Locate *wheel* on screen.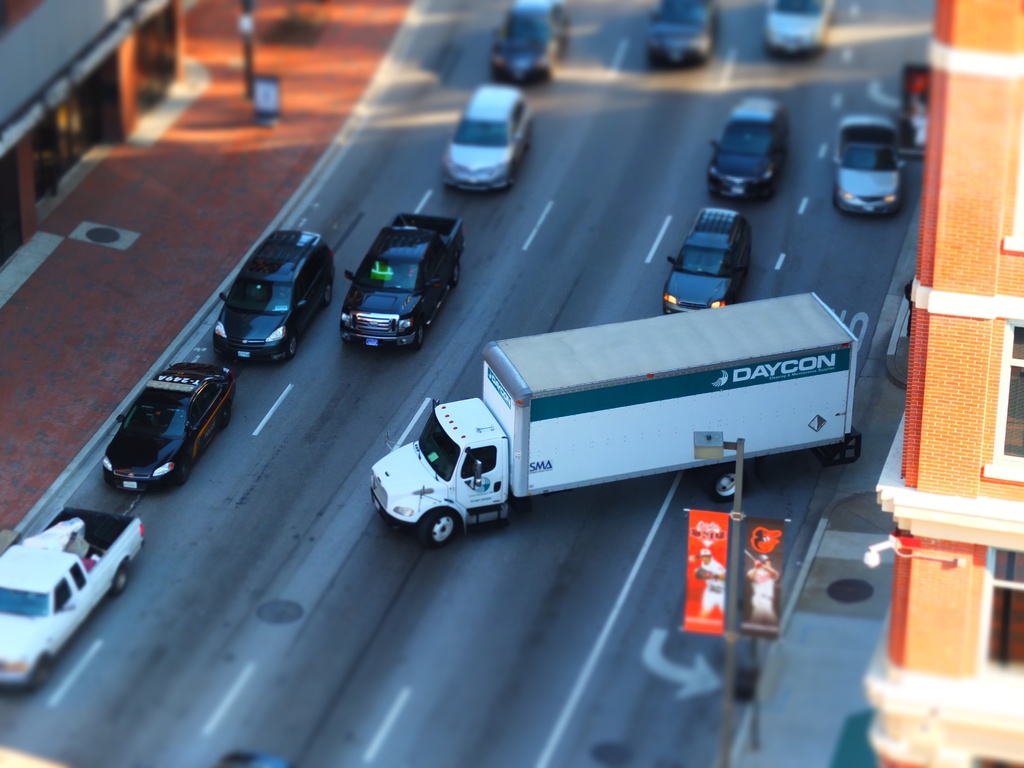
On screen at {"x1": 173, "y1": 449, "x2": 188, "y2": 484}.
